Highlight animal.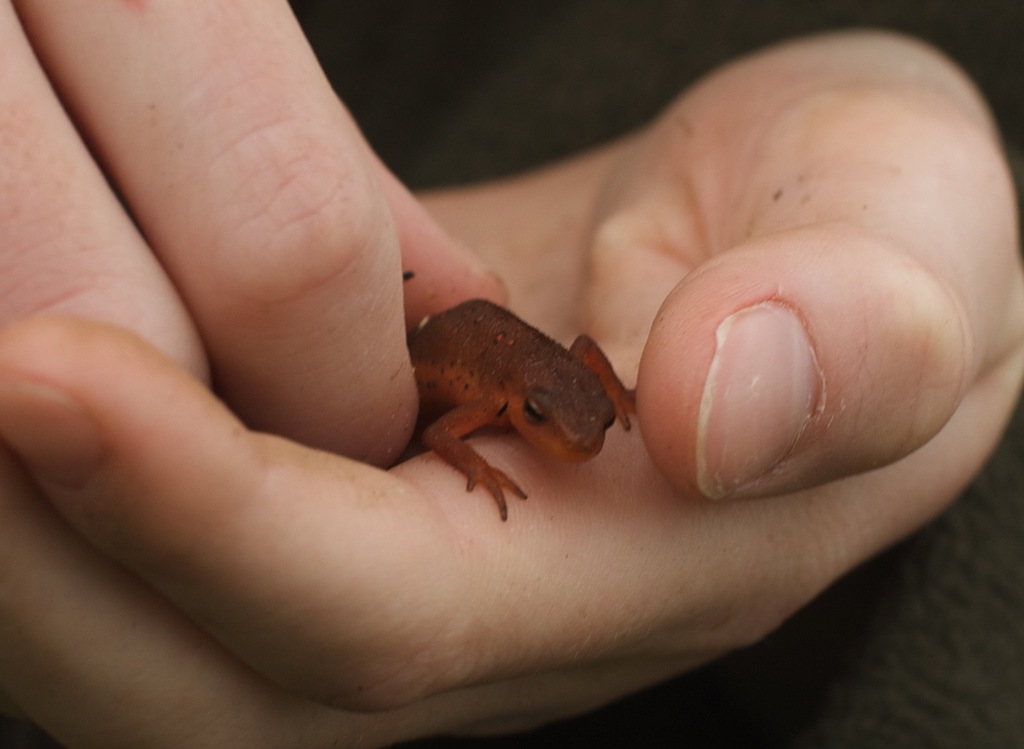
Highlighted region: l=405, t=271, r=636, b=521.
